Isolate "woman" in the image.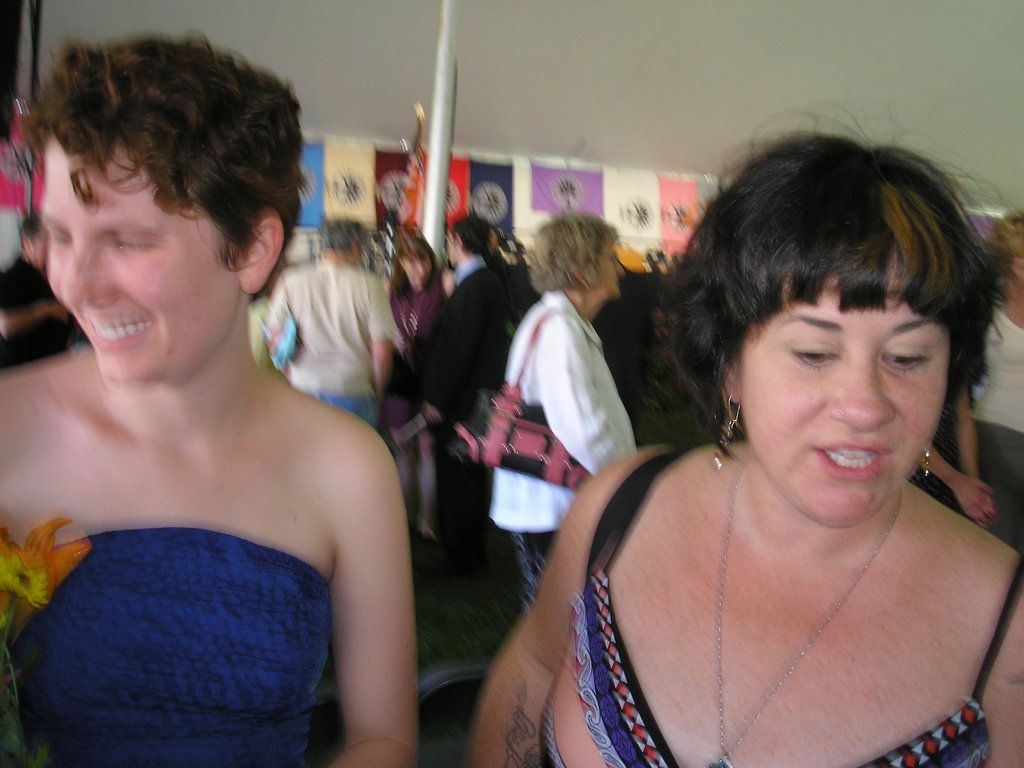
Isolated region: [515,109,1017,767].
